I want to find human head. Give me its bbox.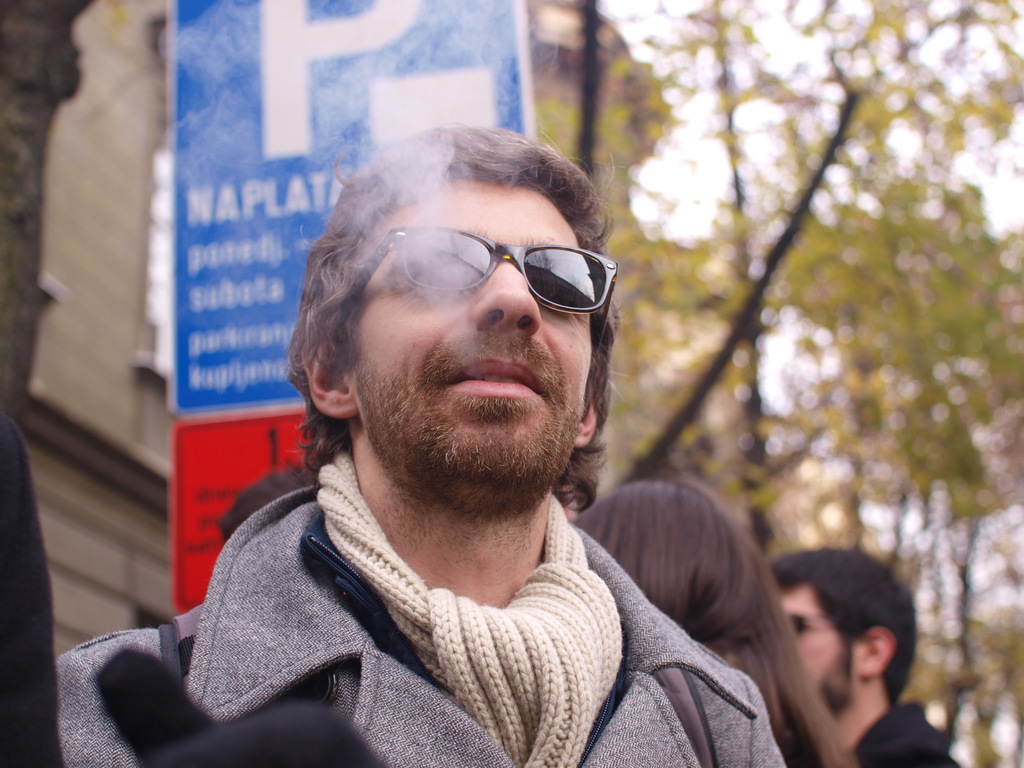
bbox(765, 541, 921, 713).
